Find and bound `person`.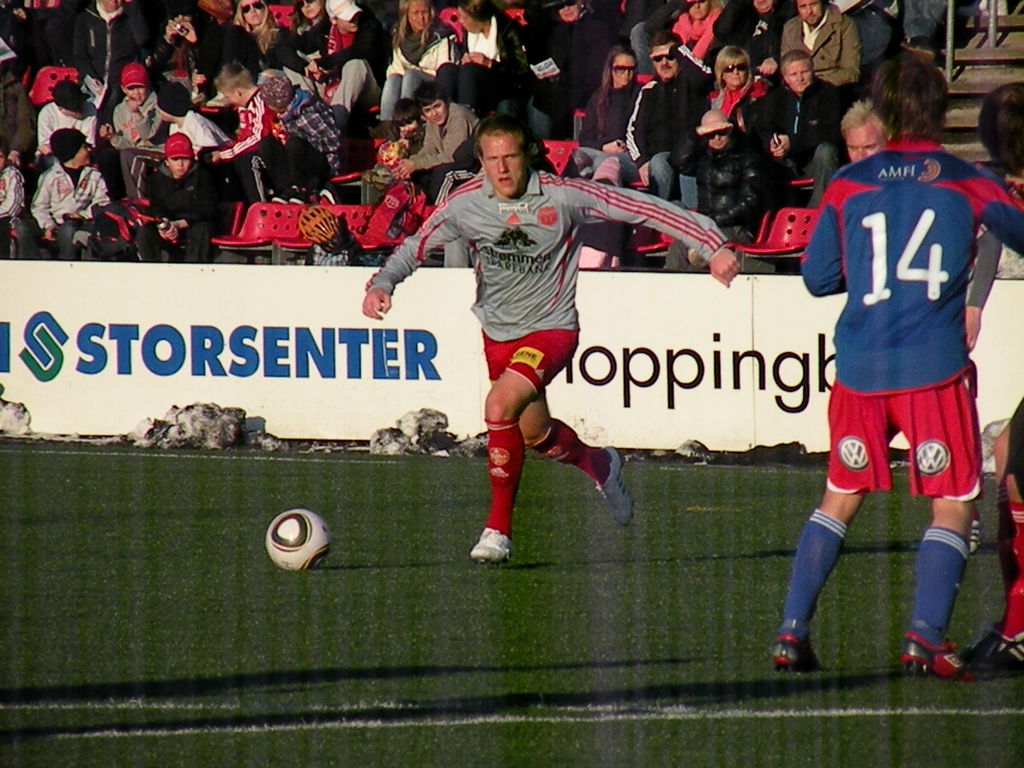
Bound: detection(360, 113, 742, 564).
